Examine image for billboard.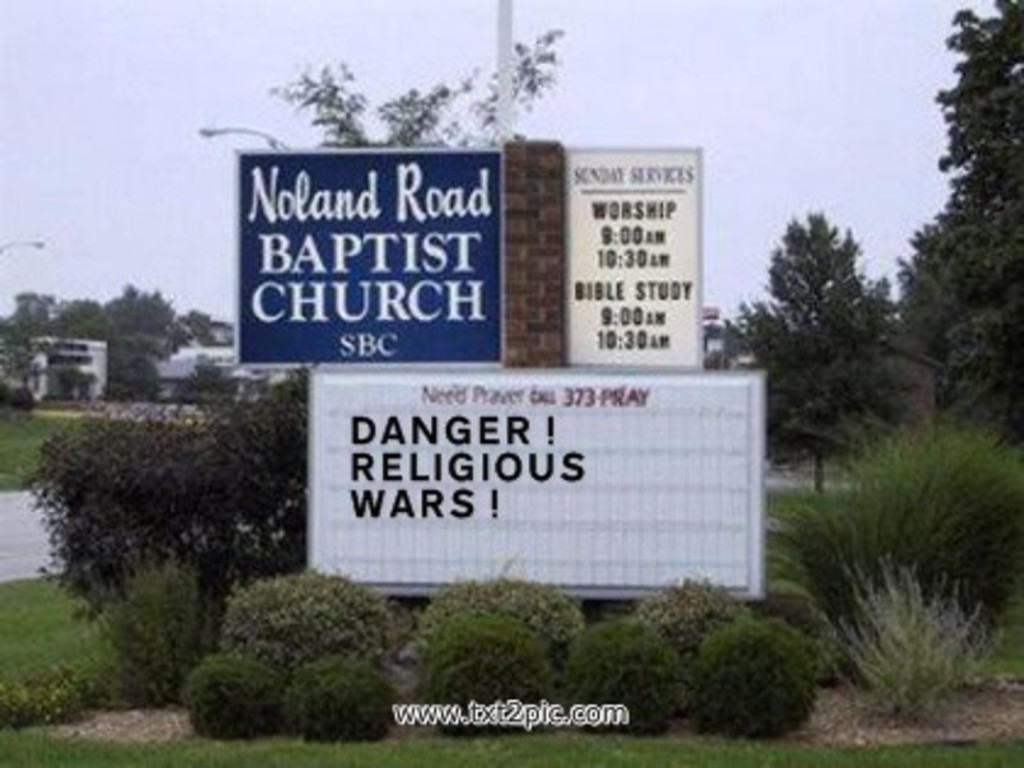
Examination result: bbox(212, 119, 688, 375).
